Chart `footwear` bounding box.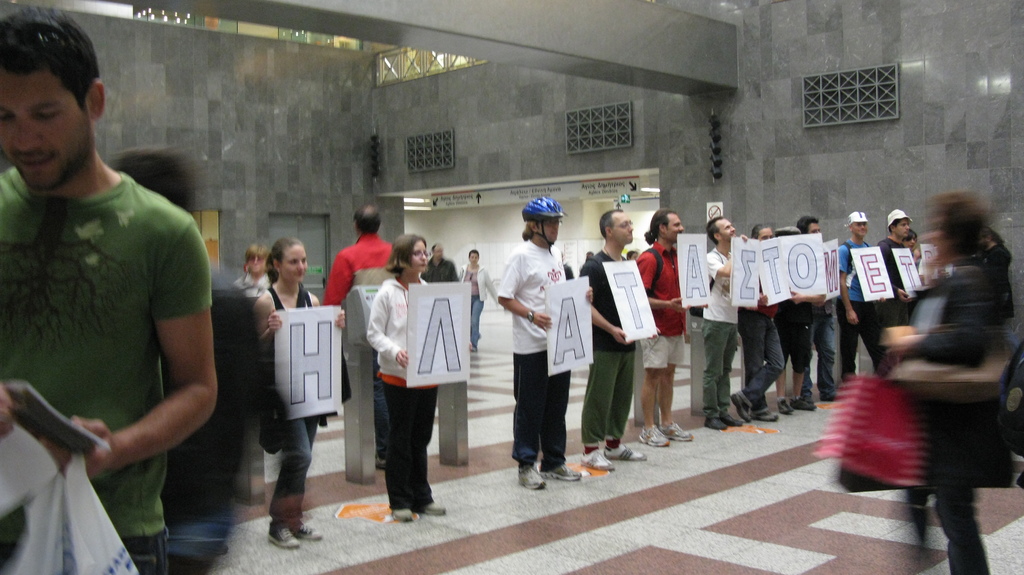
Charted: rect(802, 401, 816, 410).
